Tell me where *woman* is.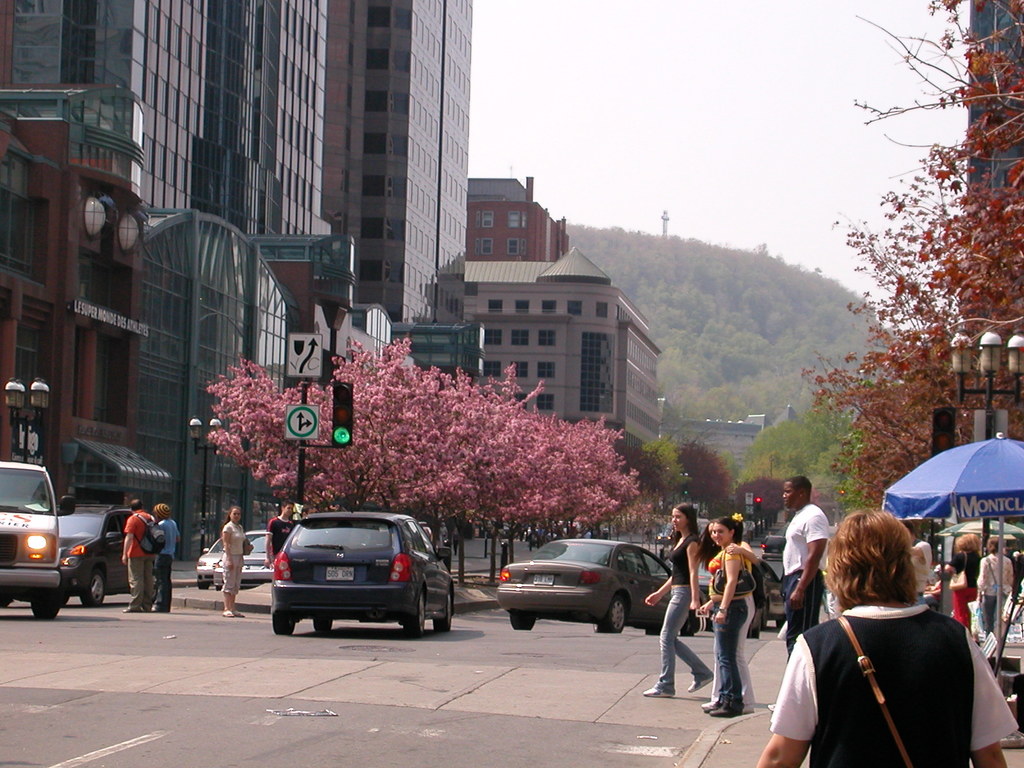
*woman* is at 220/503/251/622.
